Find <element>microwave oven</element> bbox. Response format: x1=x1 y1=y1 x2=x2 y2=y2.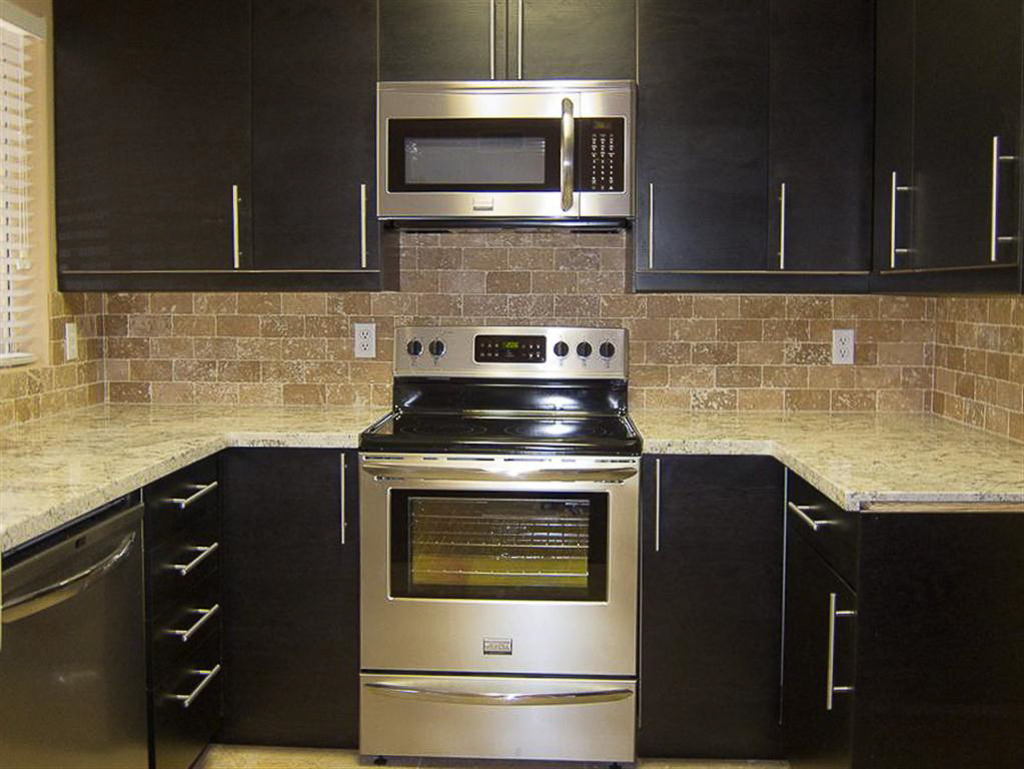
x1=374 y1=83 x2=630 y2=225.
